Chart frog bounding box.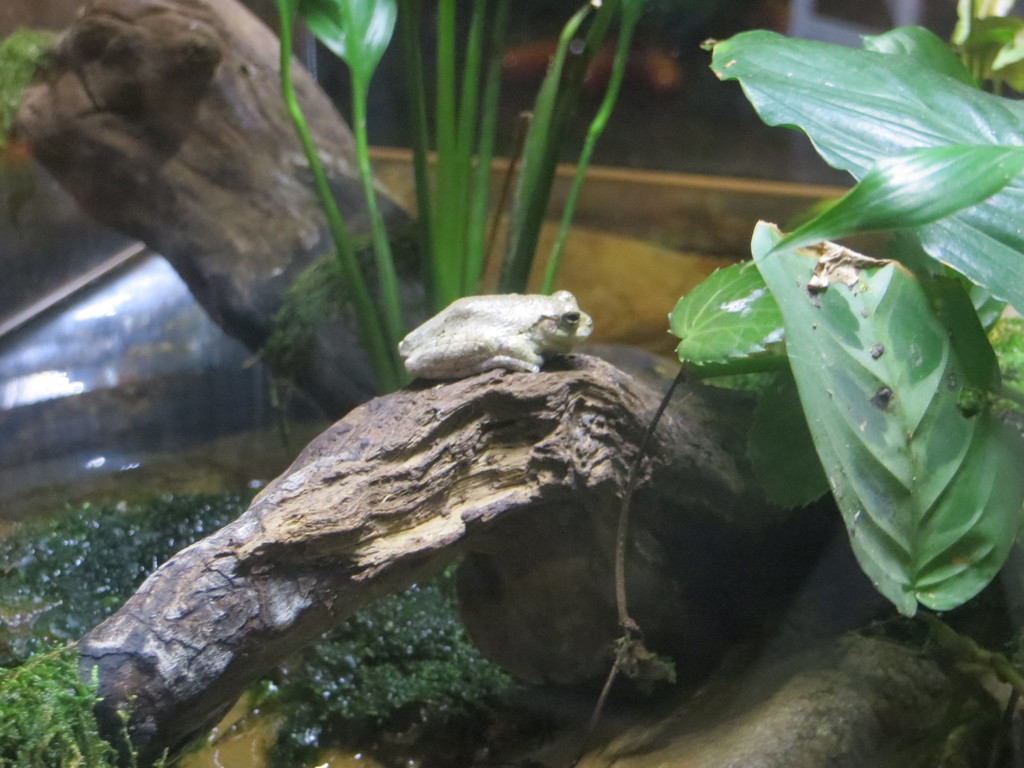
Charted: region(396, 291, 596, 383).
